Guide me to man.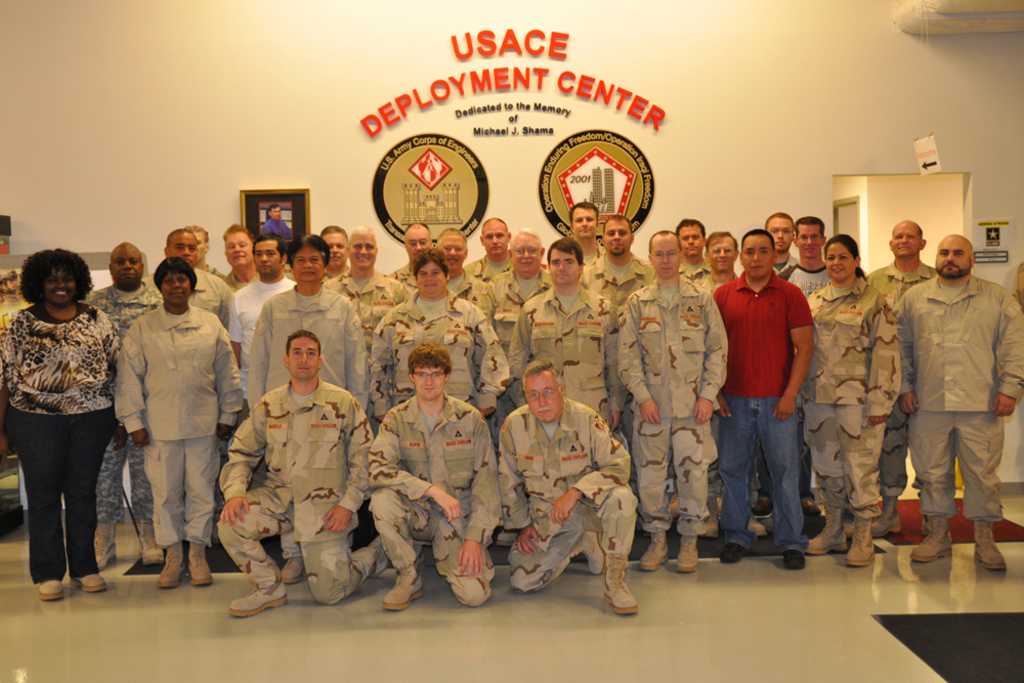
Guidance: region(368, 342, 503, 613).
